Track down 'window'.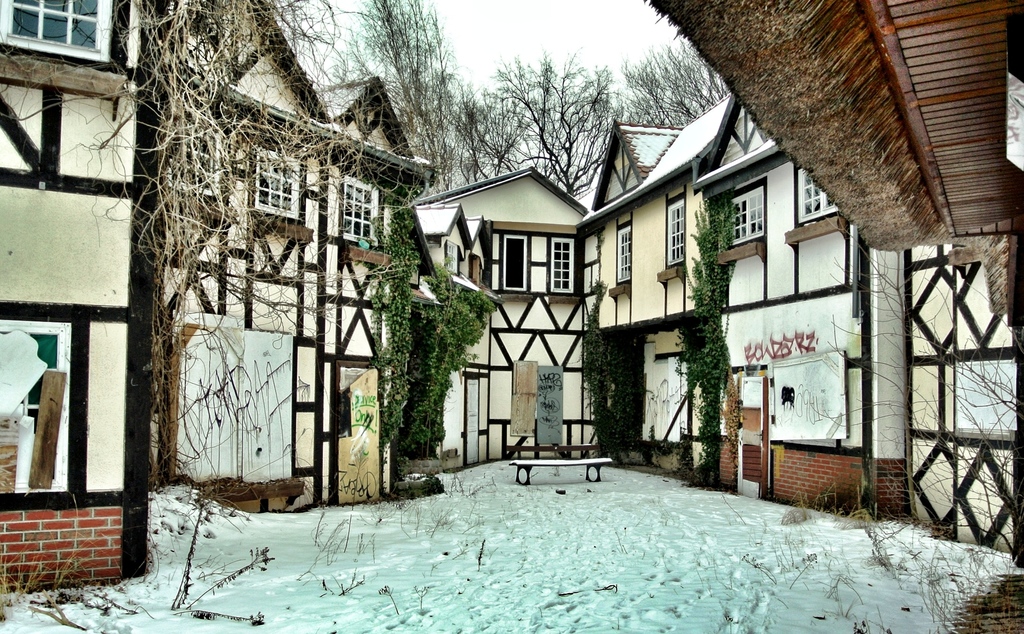
Tracked to l=164, t=128, r=228, b=196.
